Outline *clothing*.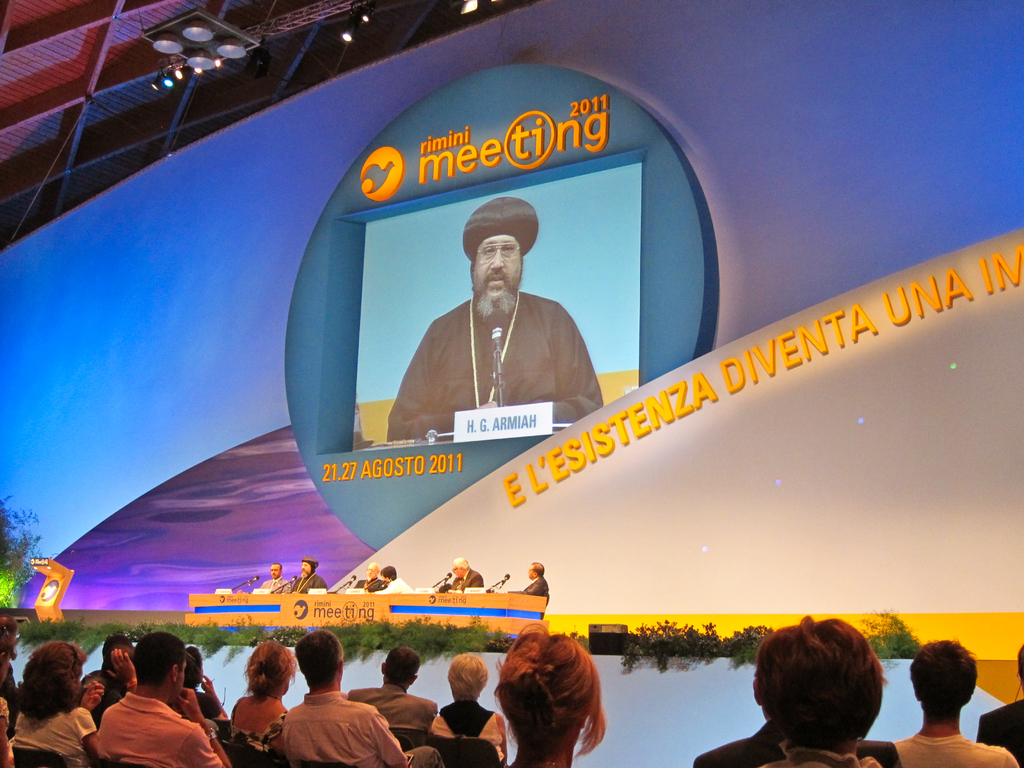
Outline: [left=354, top=691, right=437, bottom=744].
